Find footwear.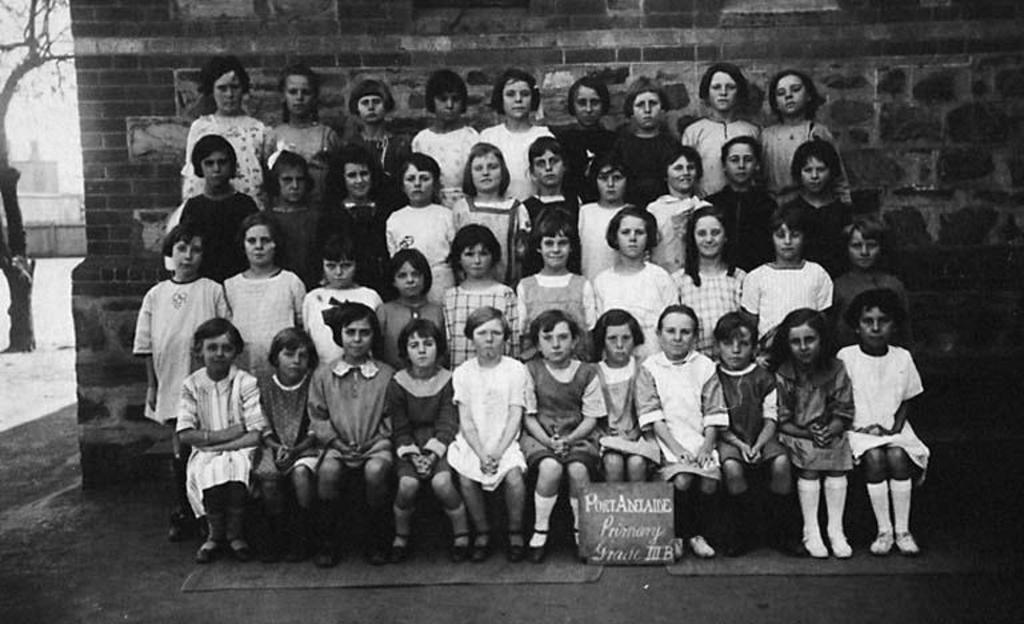
367,532,387,567.
